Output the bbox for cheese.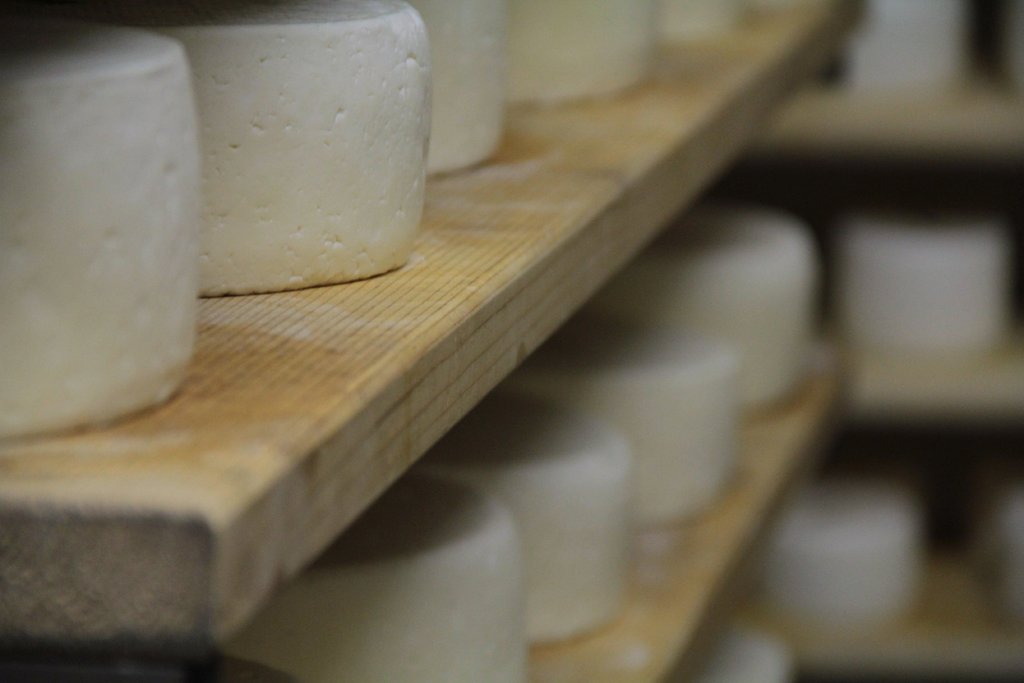
<bbox>226, 472, 528, 682</bbox>.
